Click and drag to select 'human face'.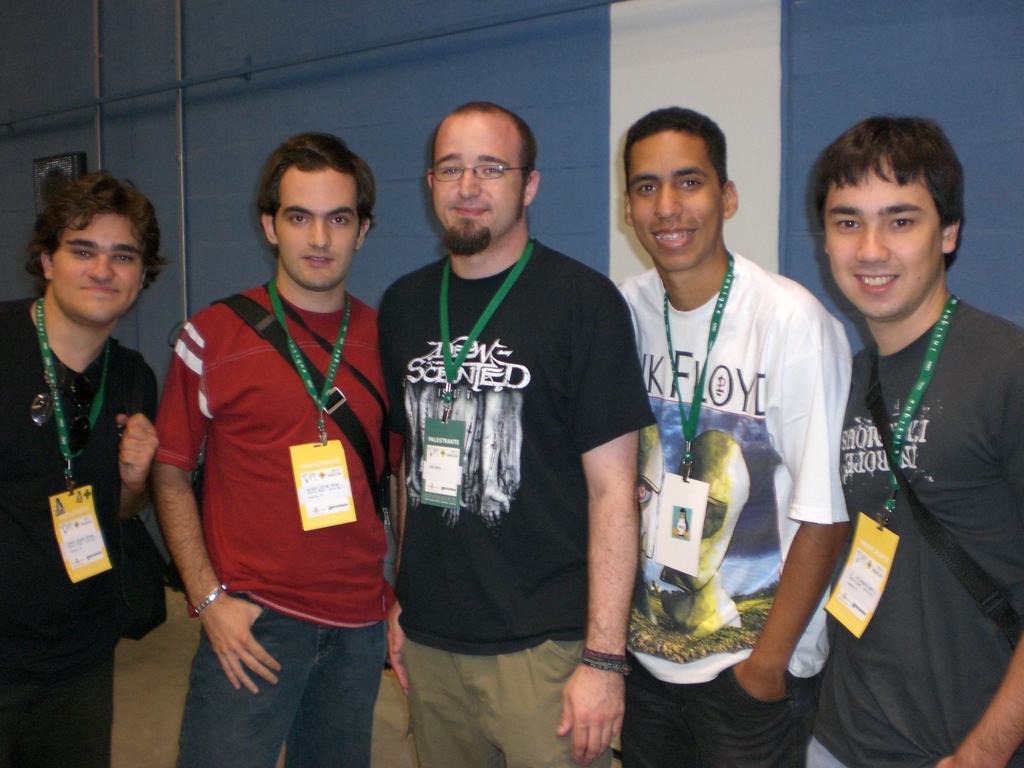
Selection: pyautogui.locateOnScreen(50, 208, 143, 323).
